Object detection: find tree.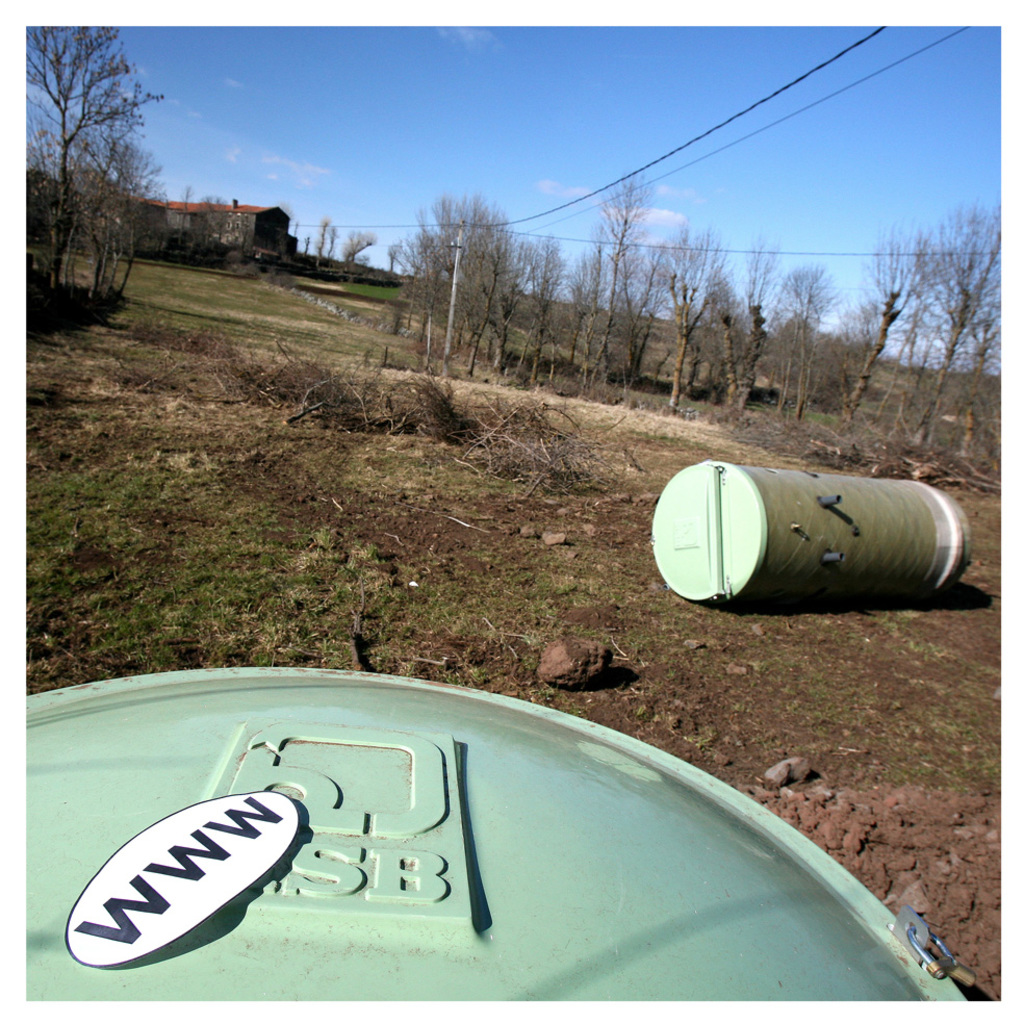
<bbox>342, 229, 380, 275</bbox>.
